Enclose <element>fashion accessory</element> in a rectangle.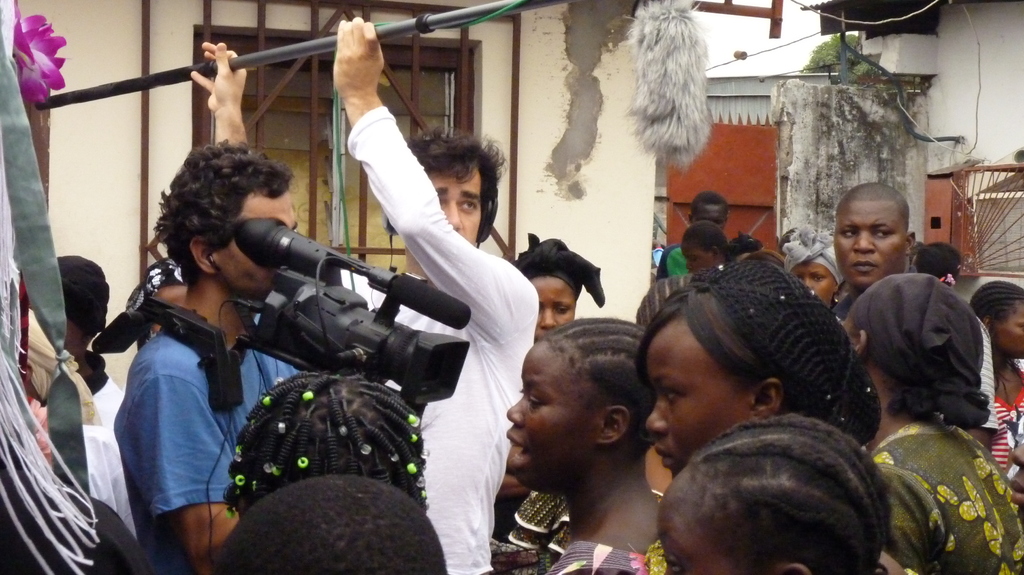
pyautogui.locateOnScreen(360, 442, 371, 456).
